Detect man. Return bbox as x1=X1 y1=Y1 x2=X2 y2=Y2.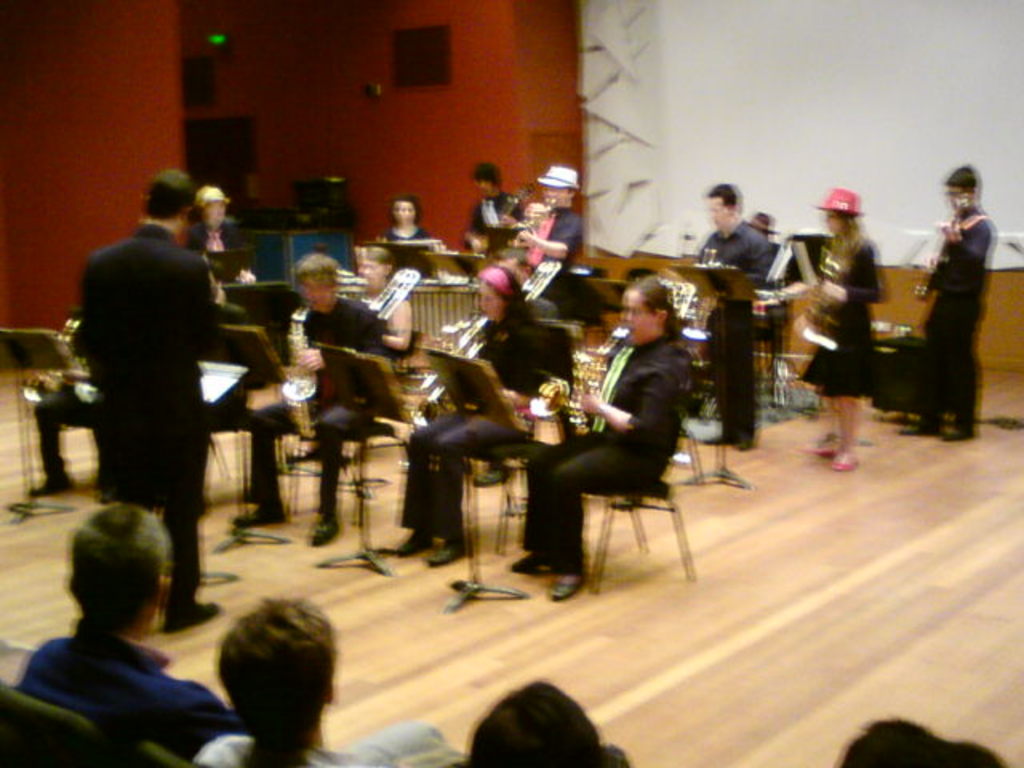
x1=899 y1=163 x2=1002 y2=448.
